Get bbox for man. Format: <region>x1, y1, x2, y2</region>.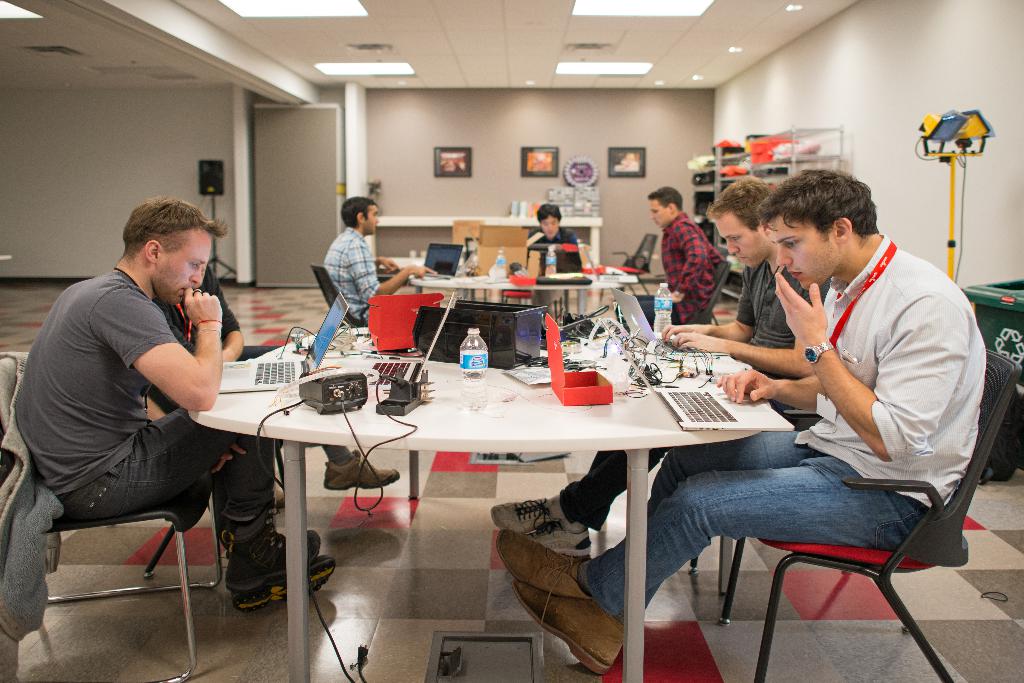
<region>611, 187, 722, 332</region>.
